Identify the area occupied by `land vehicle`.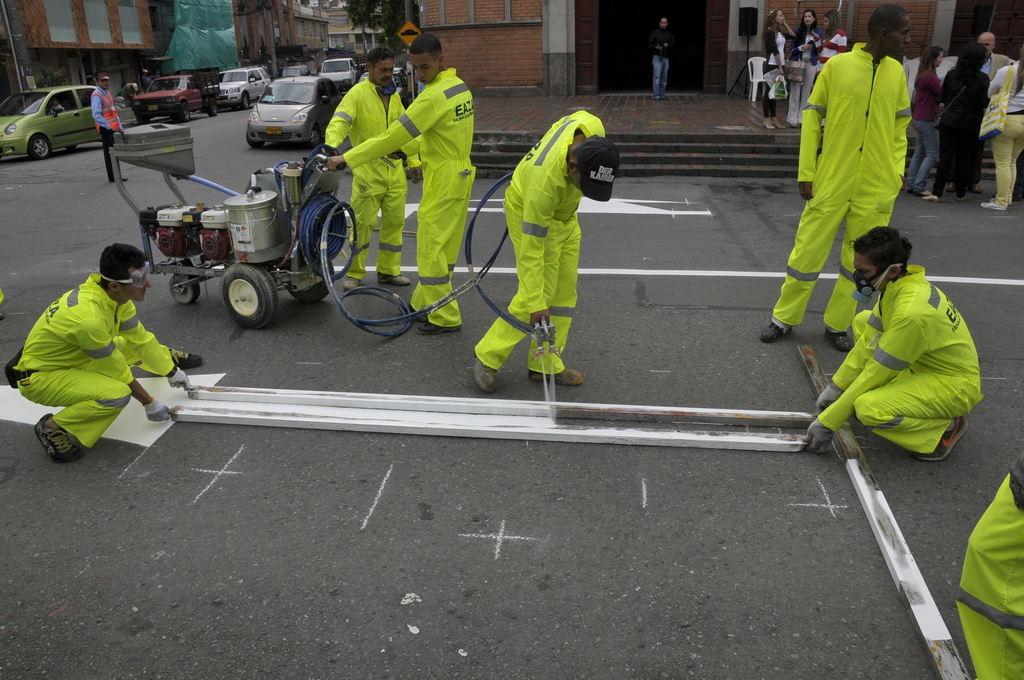
Area: x1=0, y1=85, x2=104, y2=156.
